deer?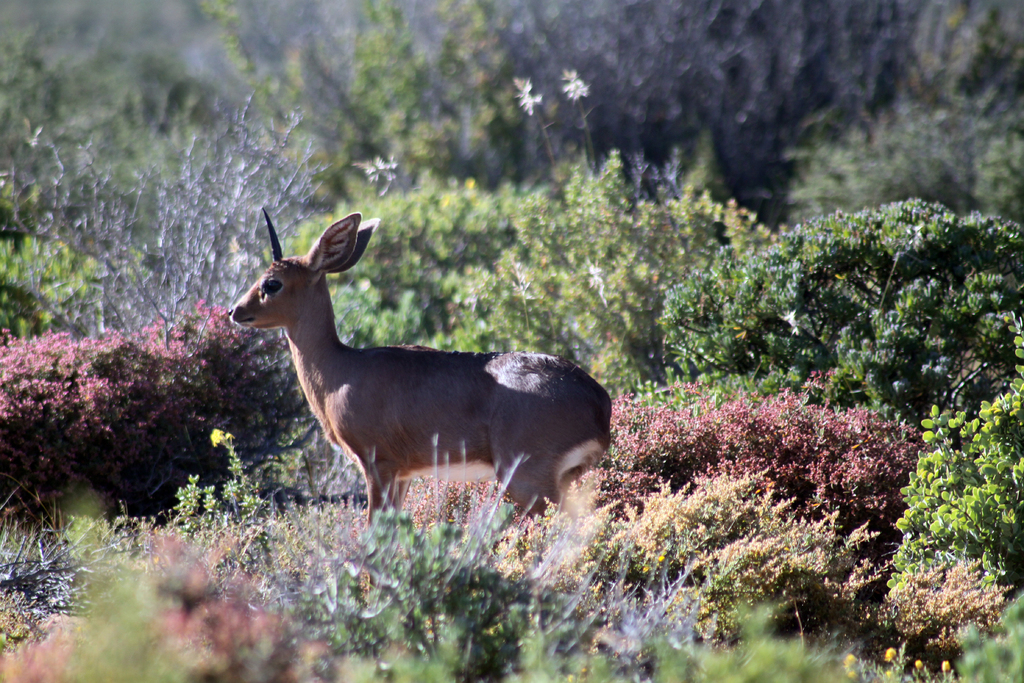
(x1=227, y1=206, x2=614, y2=599)
